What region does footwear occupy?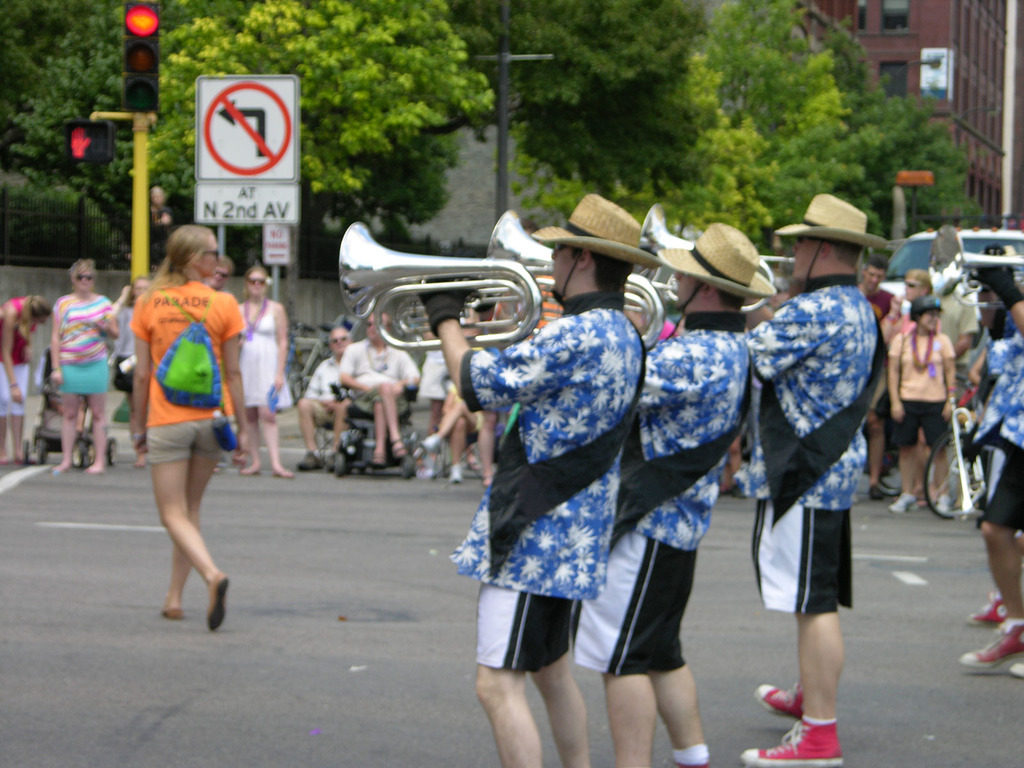
957/616/1023/671.
